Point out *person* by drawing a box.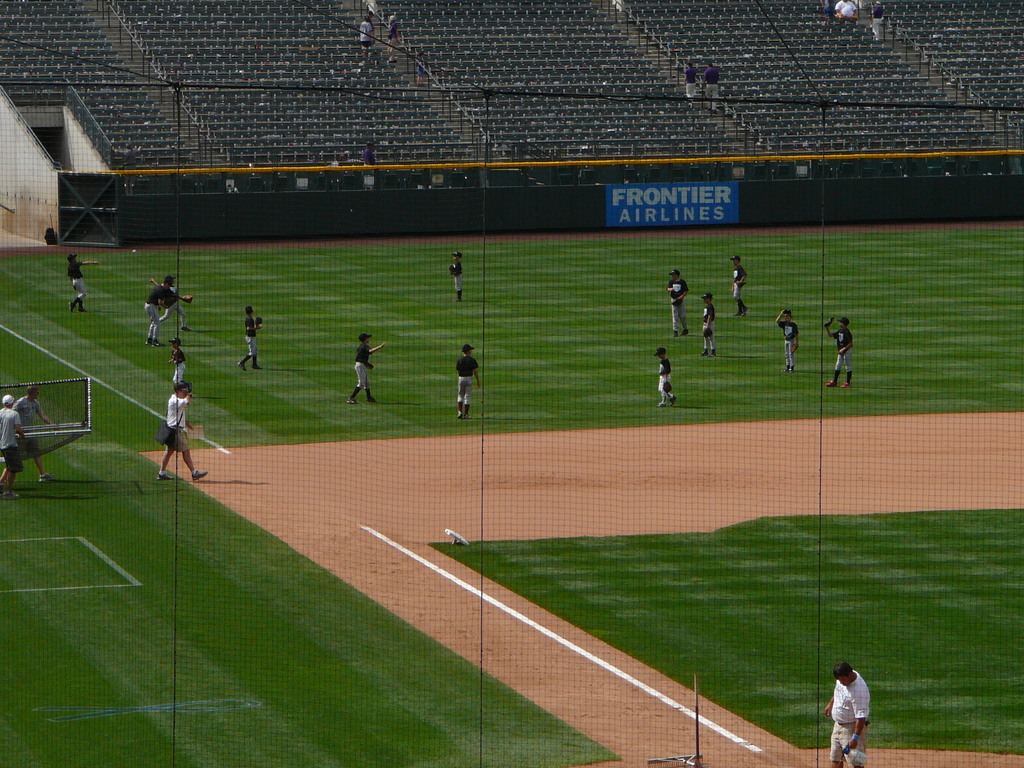
153:379:211:479.
